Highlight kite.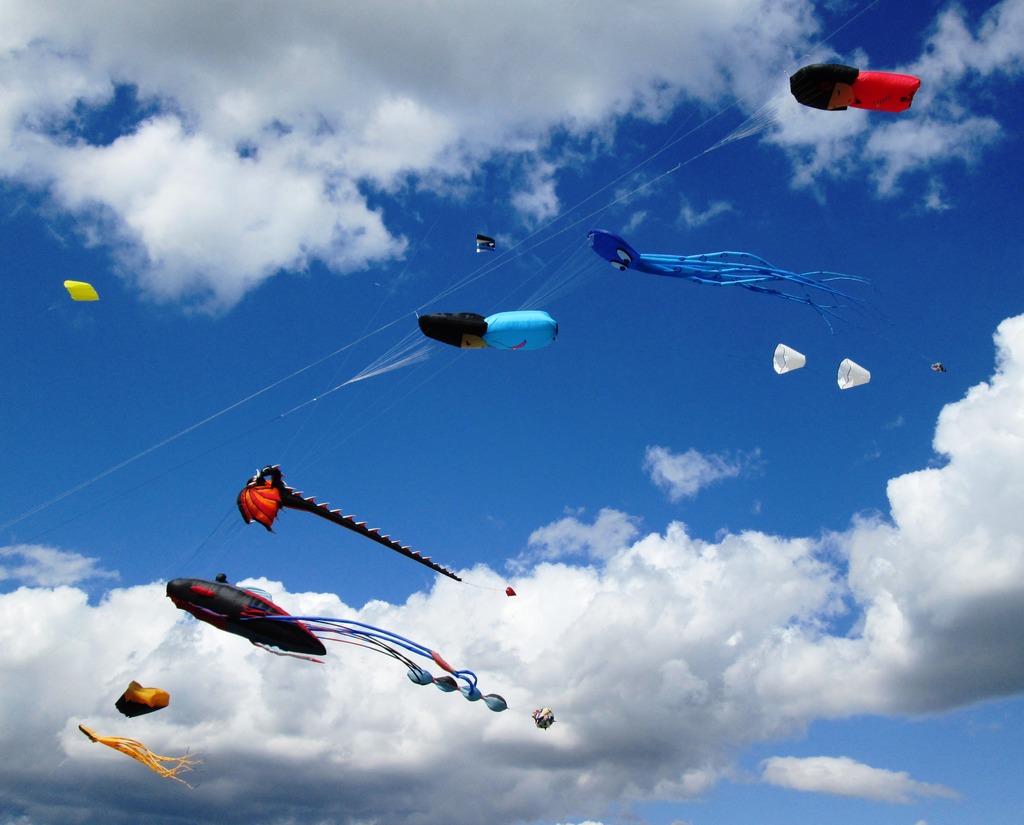
Highlighted region: select_region(412, 308, 874, 390).
